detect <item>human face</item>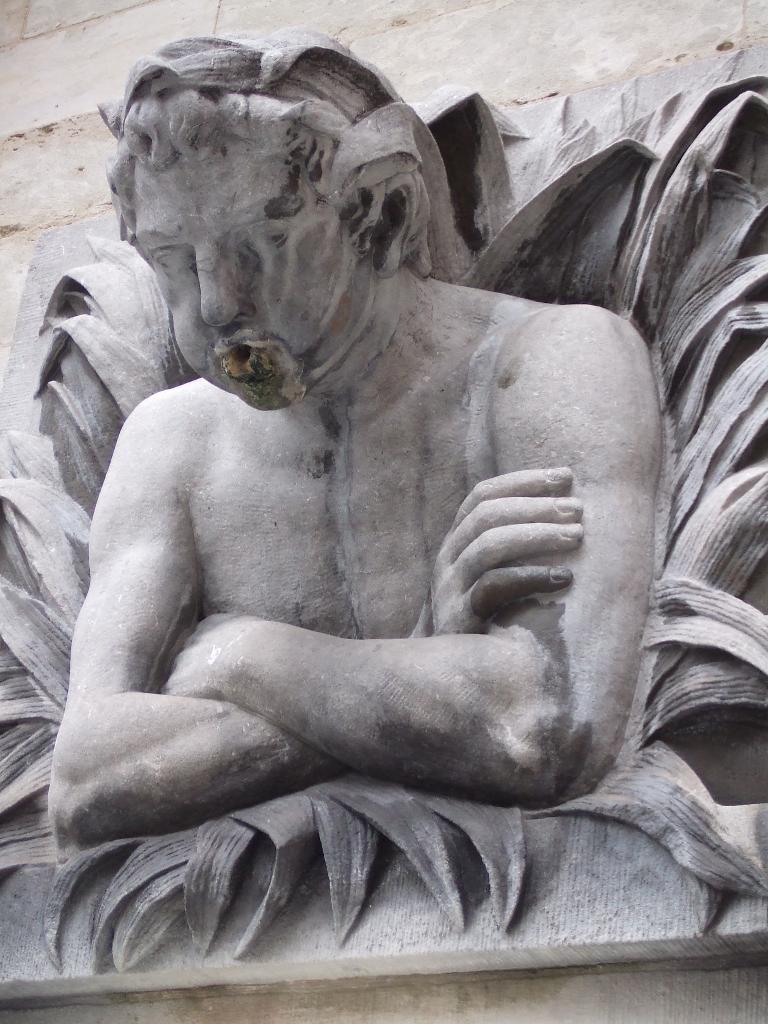
crop(122, 140, 374, 420)
